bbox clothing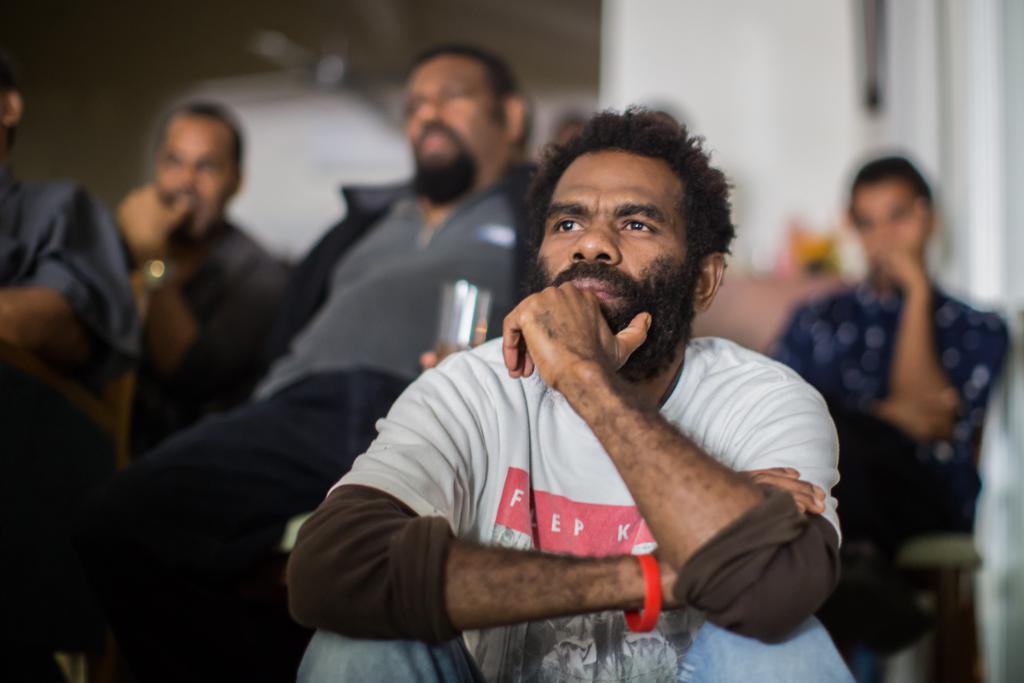
324, 251, 812, 657
